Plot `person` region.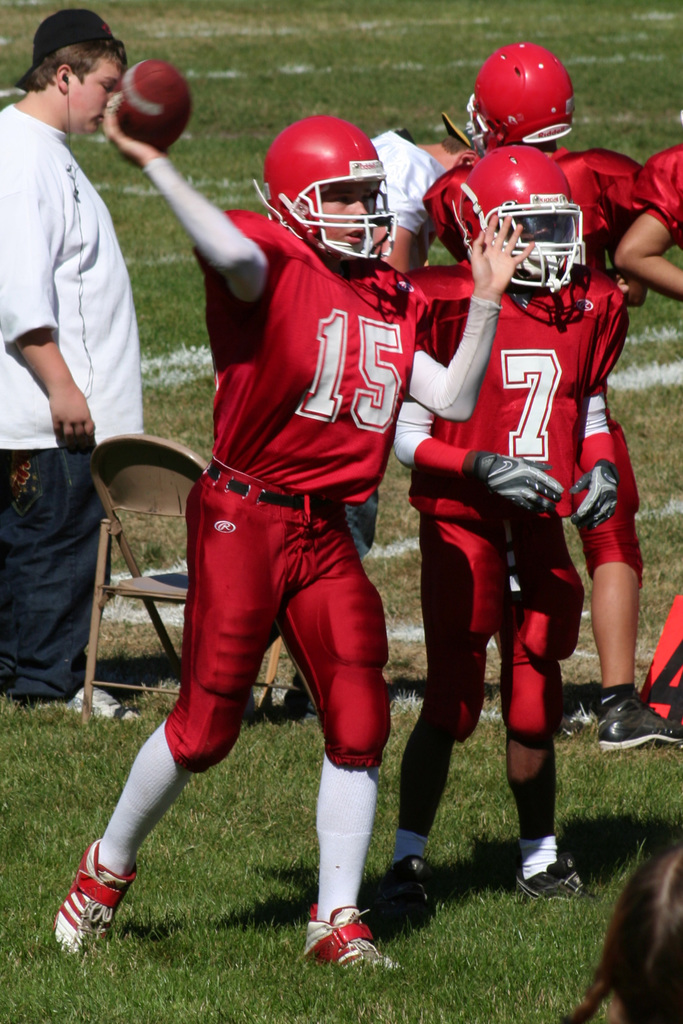
Plotted at BBox(279, 118, 505, 704).
